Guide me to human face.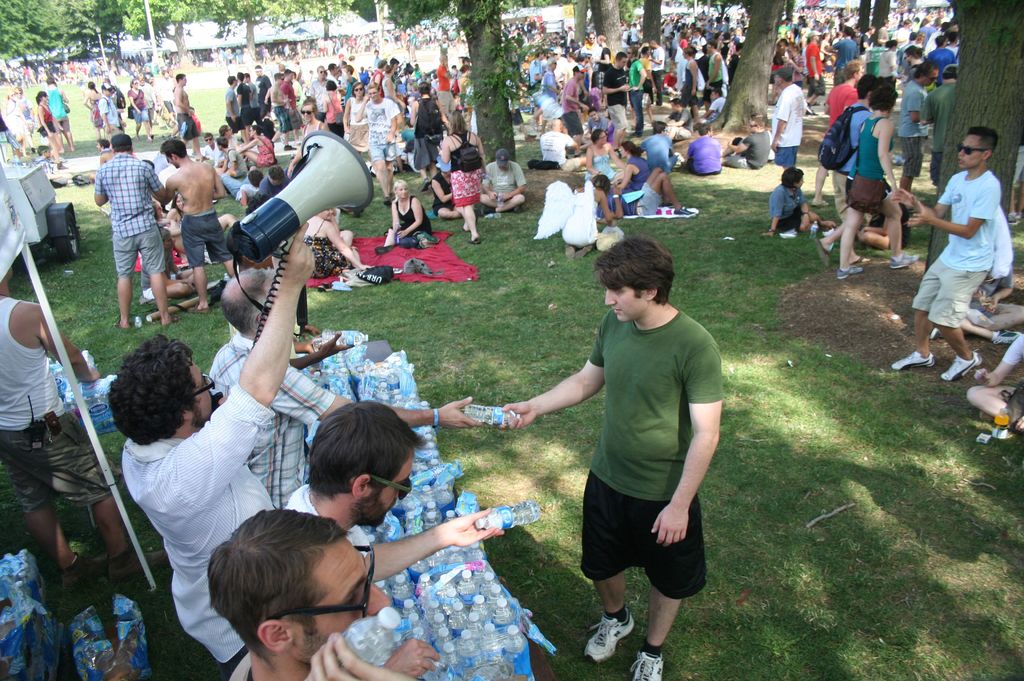
Guidance: Rect(293, 529, 388, 662).
